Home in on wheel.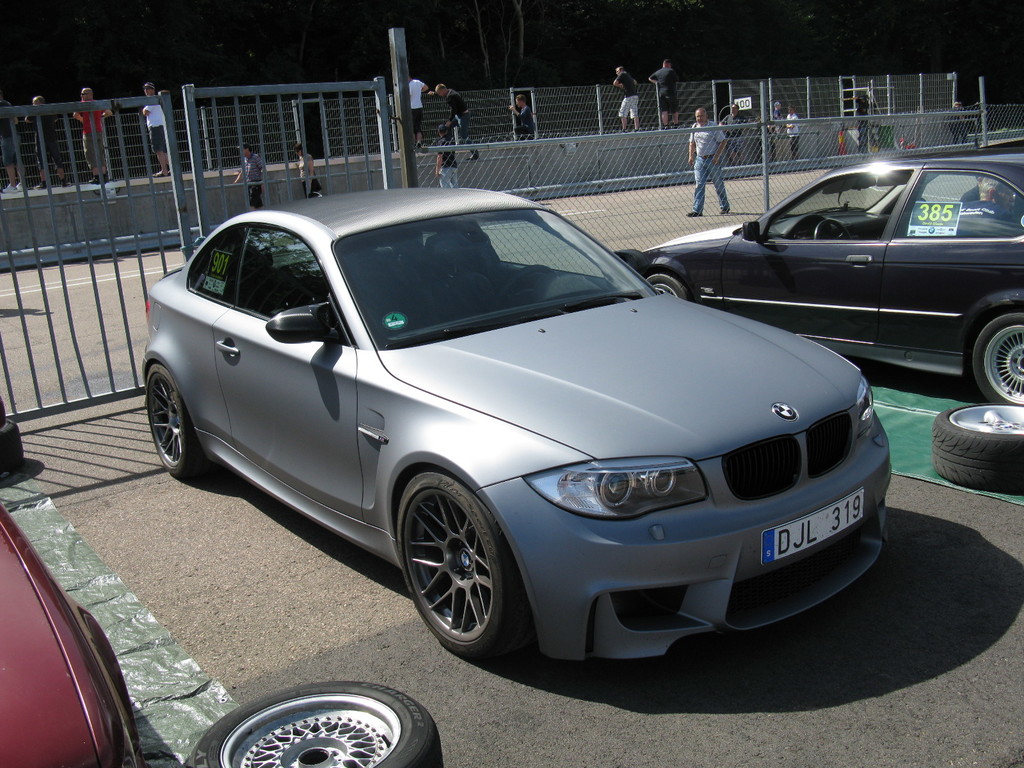
Homed in at 929 402 1023 495.
